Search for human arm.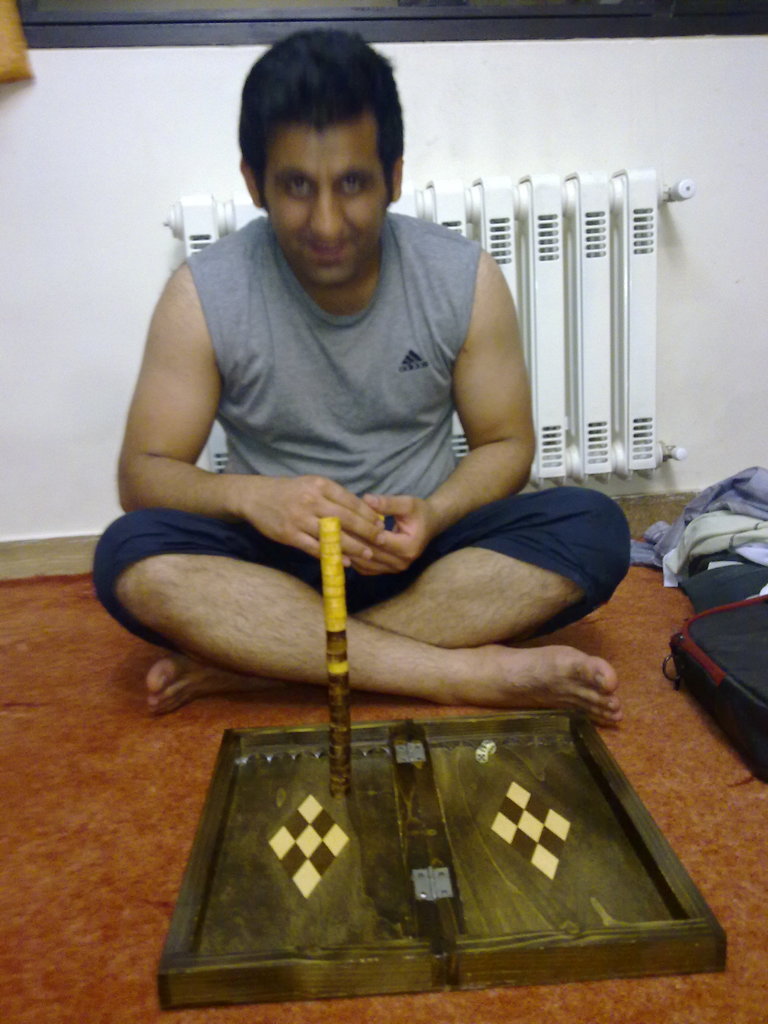
Found at [left=349, top=259, right=544, bottom=591].
